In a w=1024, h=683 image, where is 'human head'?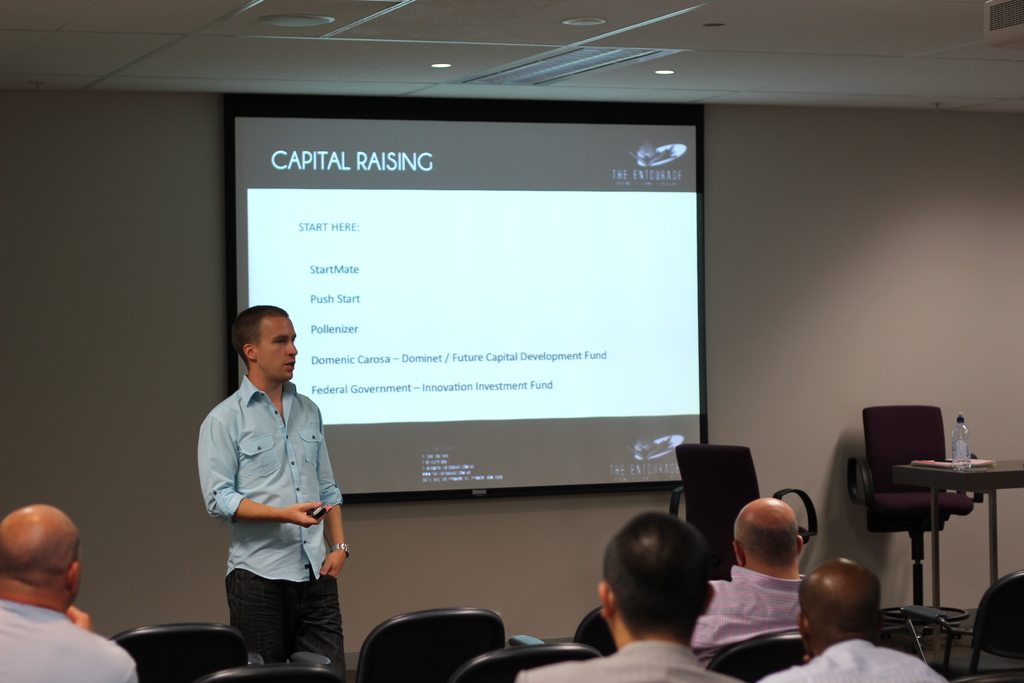
left=796, top=557, right=880, bottom=657.
